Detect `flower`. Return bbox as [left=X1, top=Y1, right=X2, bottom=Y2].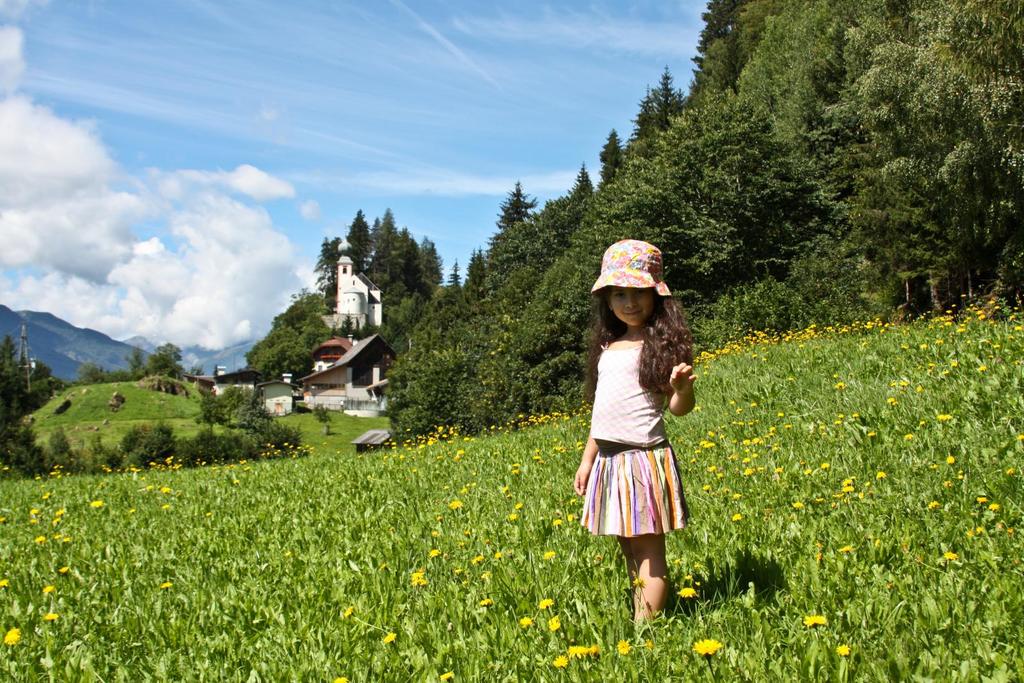
[left=0, top=624, right=20, bottom=647].
